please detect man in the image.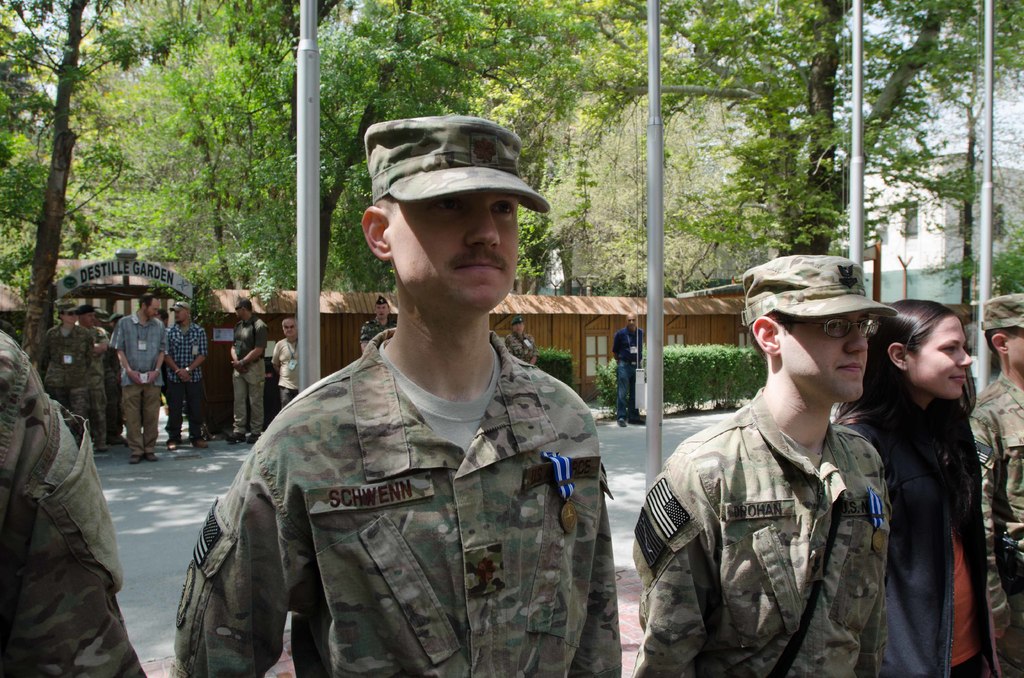
(75,302,112,453).
